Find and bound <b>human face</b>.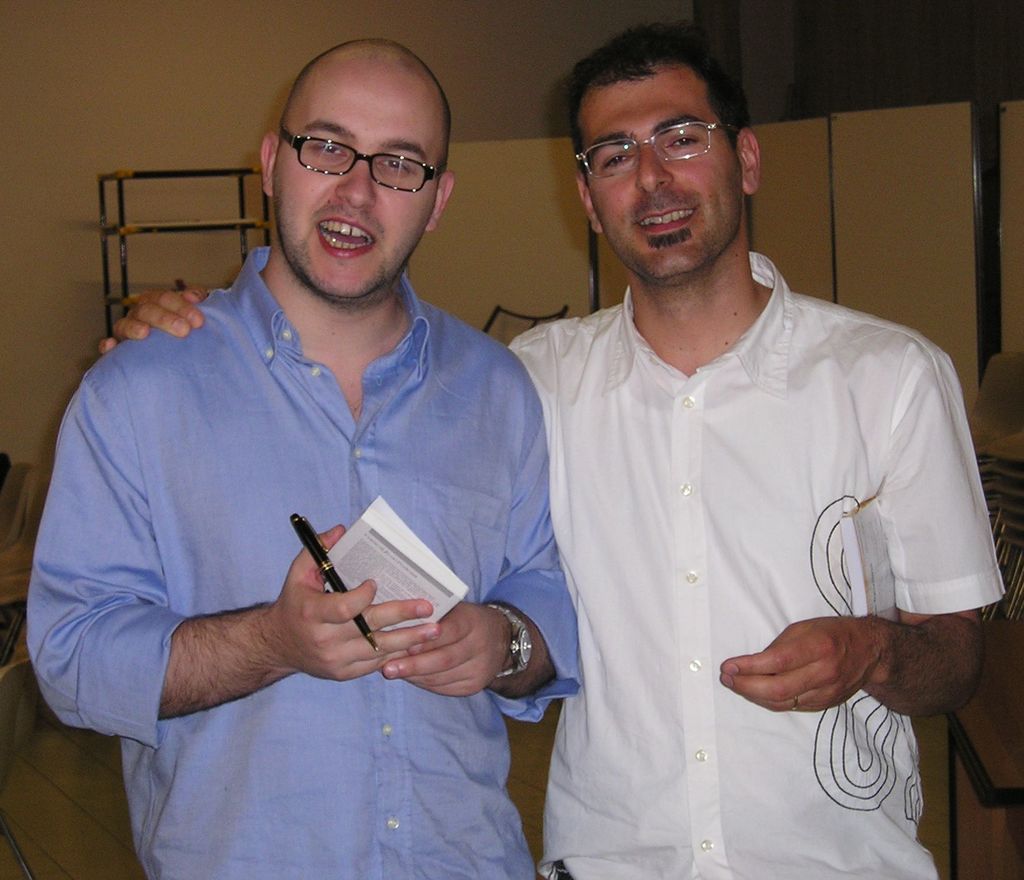
Bound: x1=585, y1=81, x2=748, y2=275.
